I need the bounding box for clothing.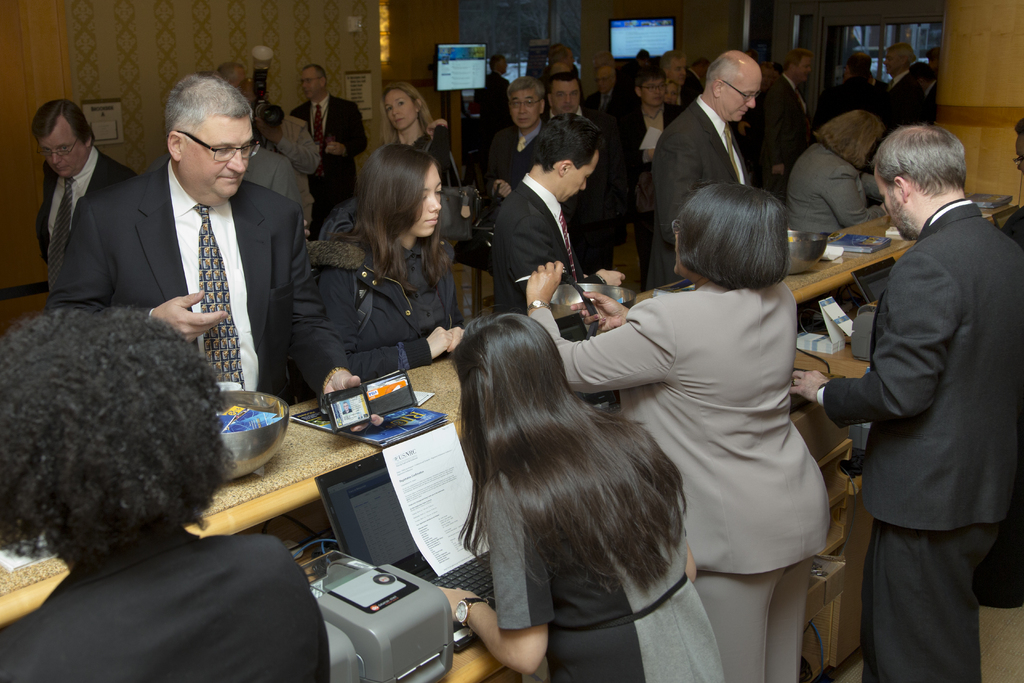
Here it is: <region>492, 172, 590, 316</region>.
